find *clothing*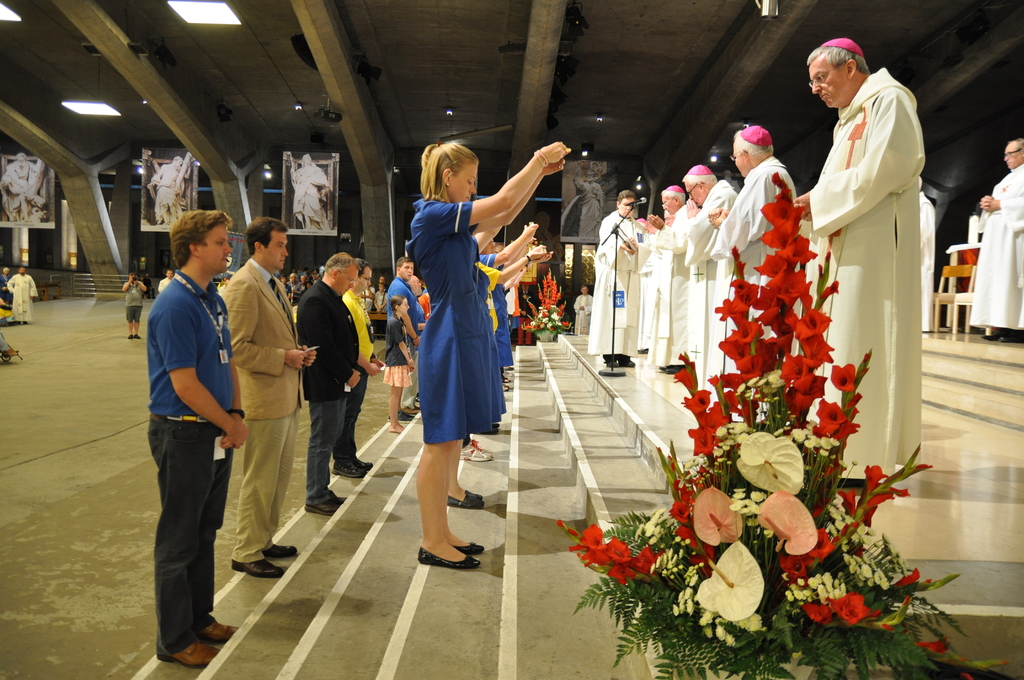
<region>333, 287, 375, 464</region>
